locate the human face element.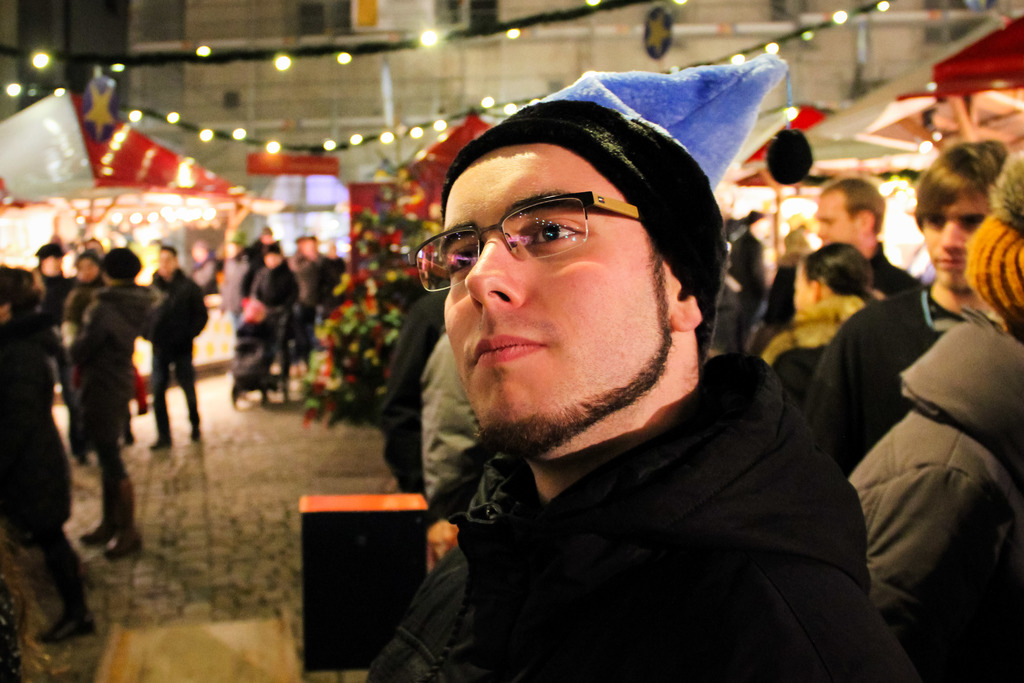
Element bbox: <box>440,146,663,449</box>.
